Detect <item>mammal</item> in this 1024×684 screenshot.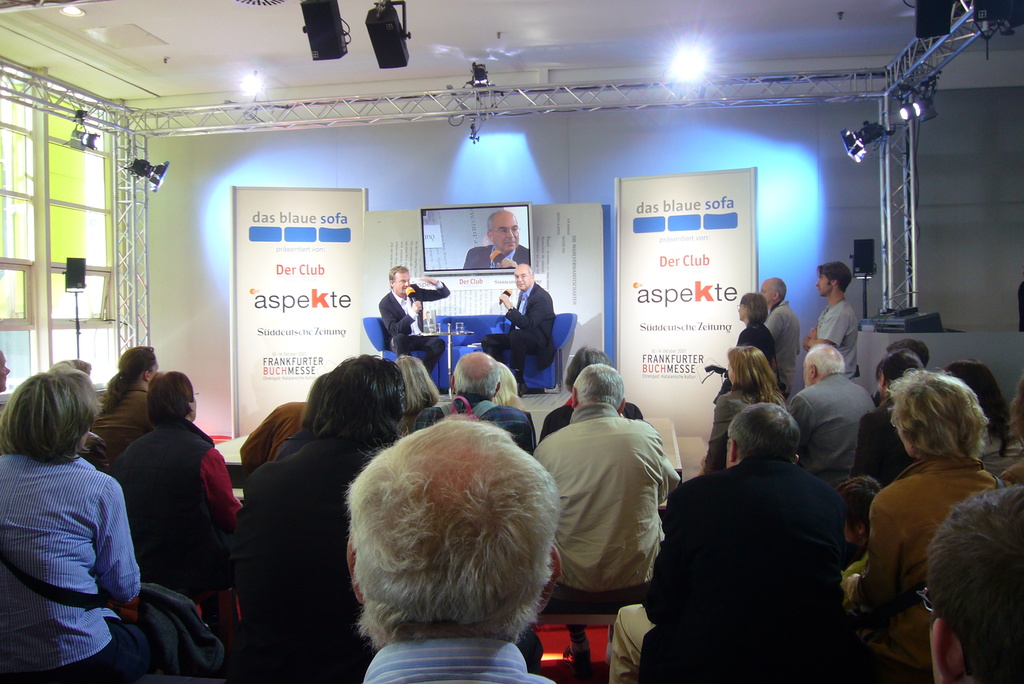
Detection: {"x1": 374, "y1": 265, "x2": 451, "y2": 374}.
